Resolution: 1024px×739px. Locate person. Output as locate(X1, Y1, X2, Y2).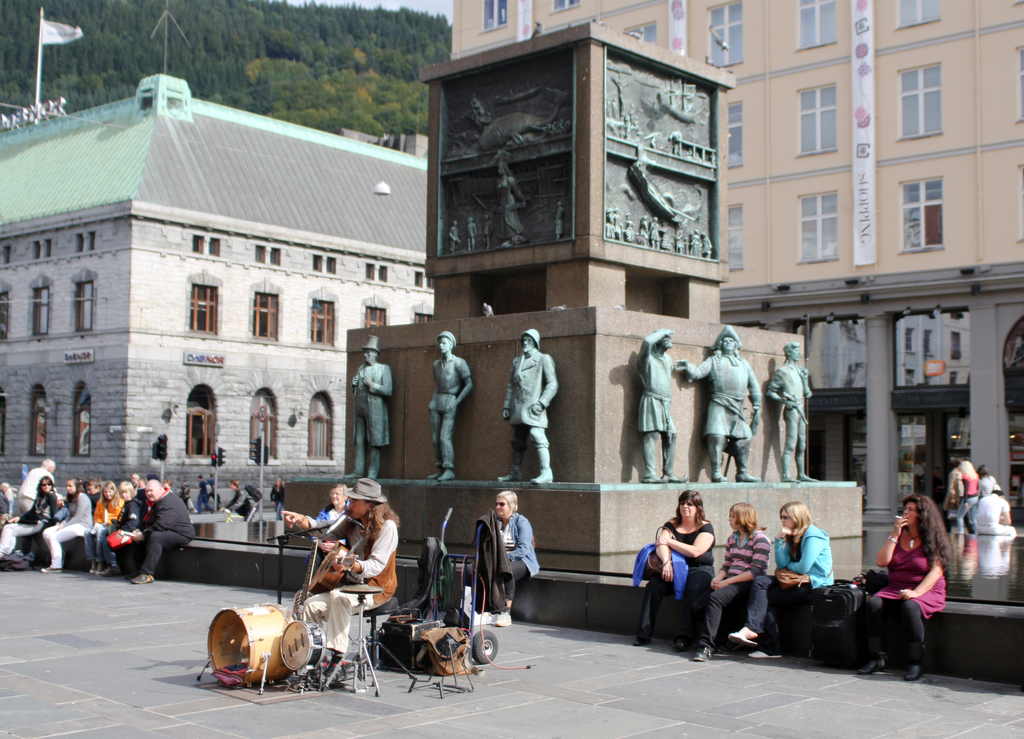
locate(703, 229, 714, 258).
